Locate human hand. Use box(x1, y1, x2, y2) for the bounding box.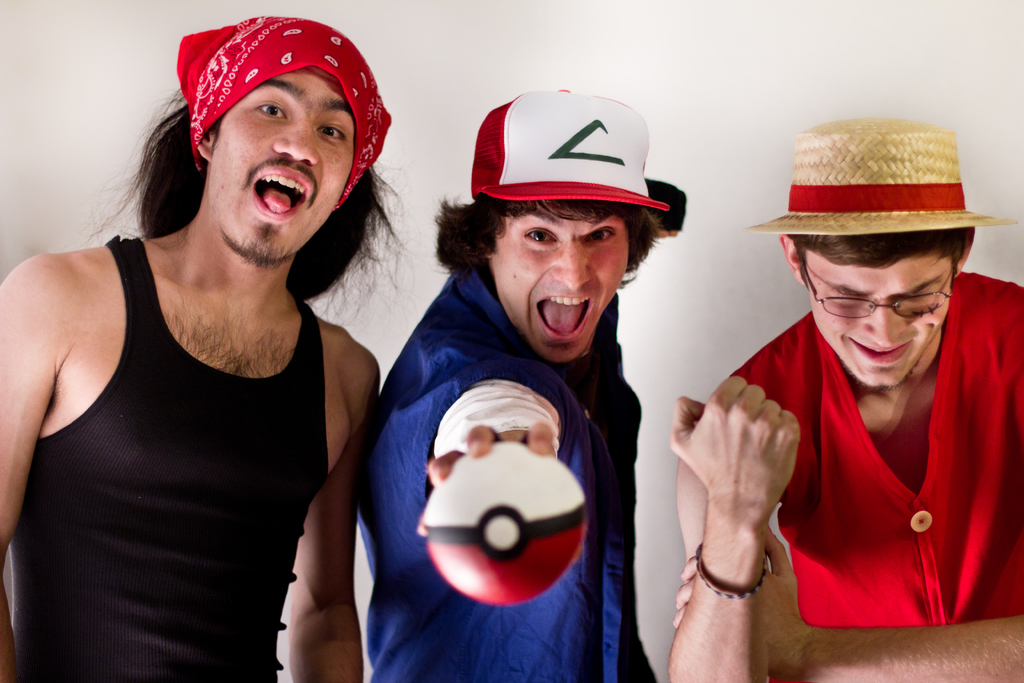
box(669, 373, 808, 520).
